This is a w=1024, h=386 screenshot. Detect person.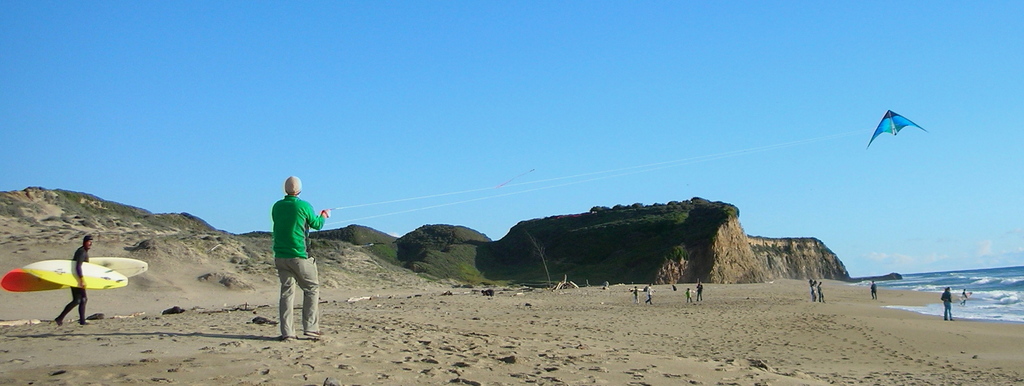
253 173 317 337.
